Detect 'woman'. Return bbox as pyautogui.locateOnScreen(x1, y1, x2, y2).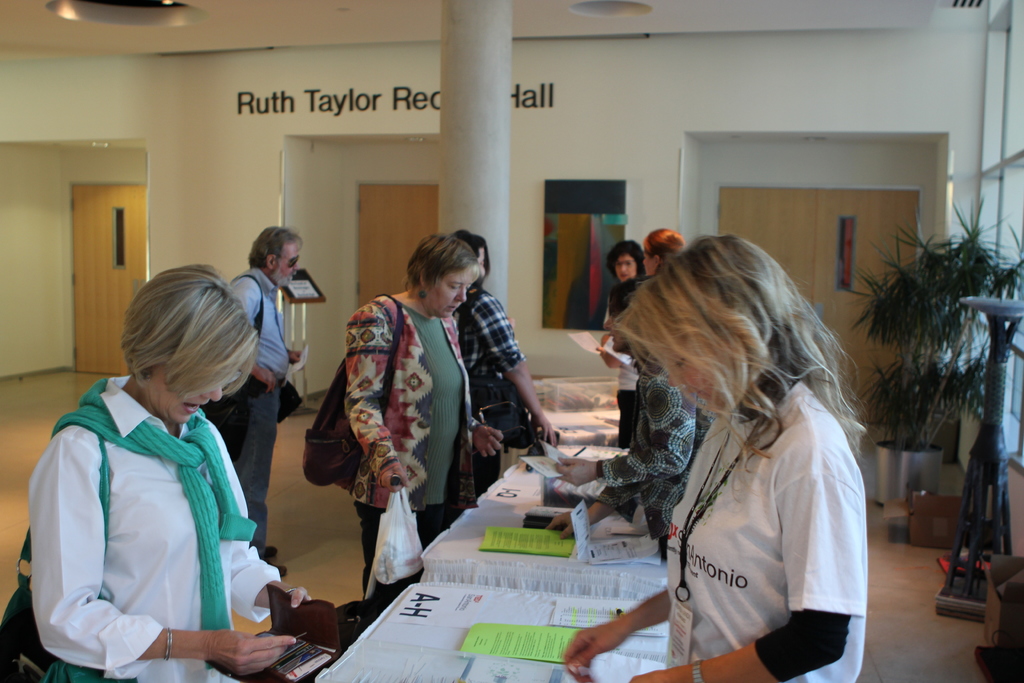
pyautogui.locateOnScreen(451, 227, 565, 493).
